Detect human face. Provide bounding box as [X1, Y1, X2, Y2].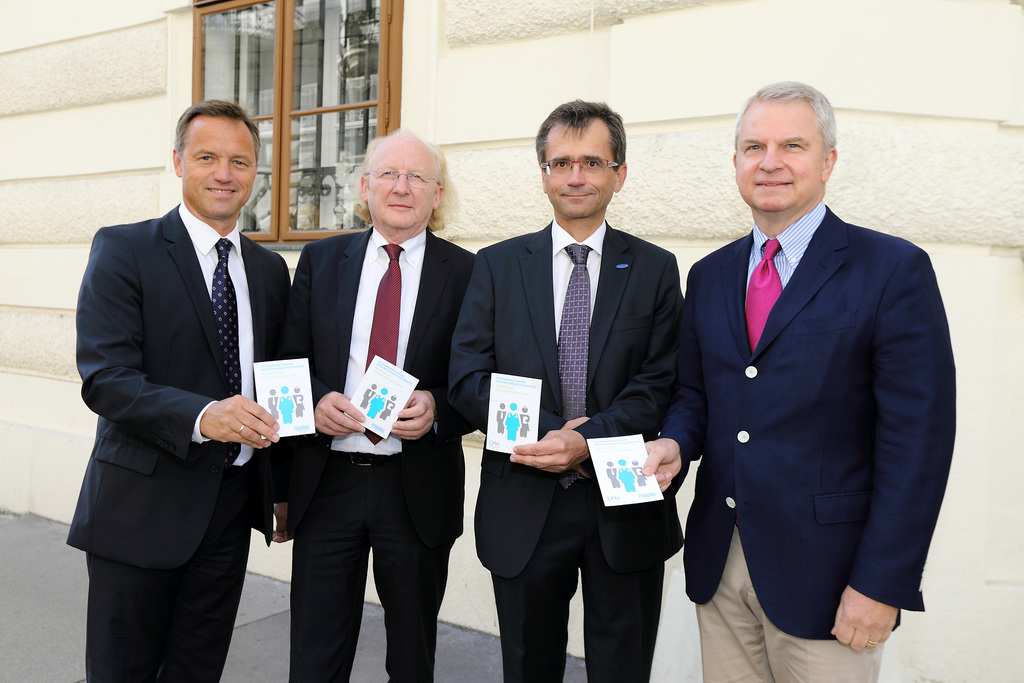
[733, 92, 824, 206].
